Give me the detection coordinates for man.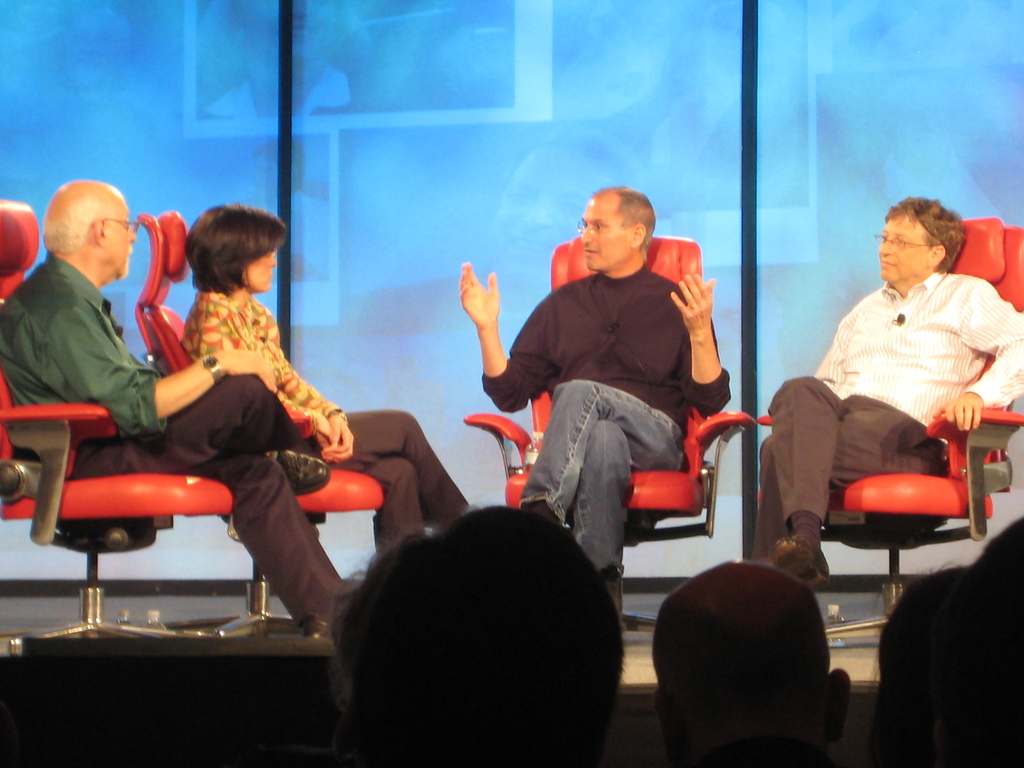
443:183:732:638.
